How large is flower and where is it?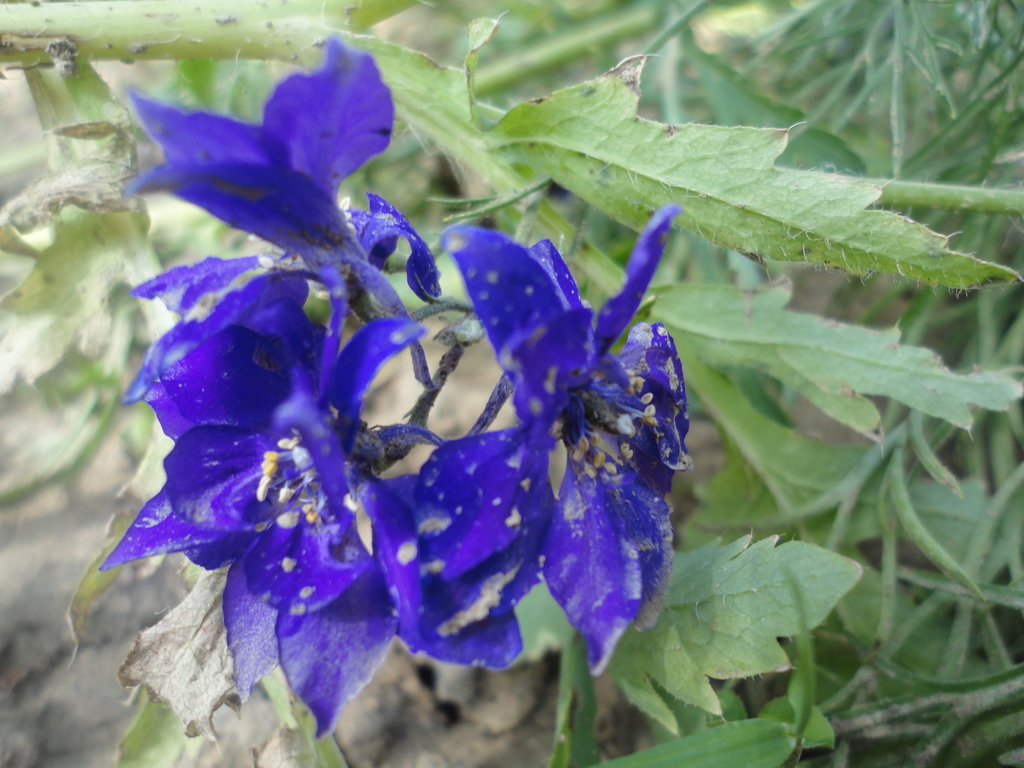
Bounding box: BBox(84, 257, 428, 740).
